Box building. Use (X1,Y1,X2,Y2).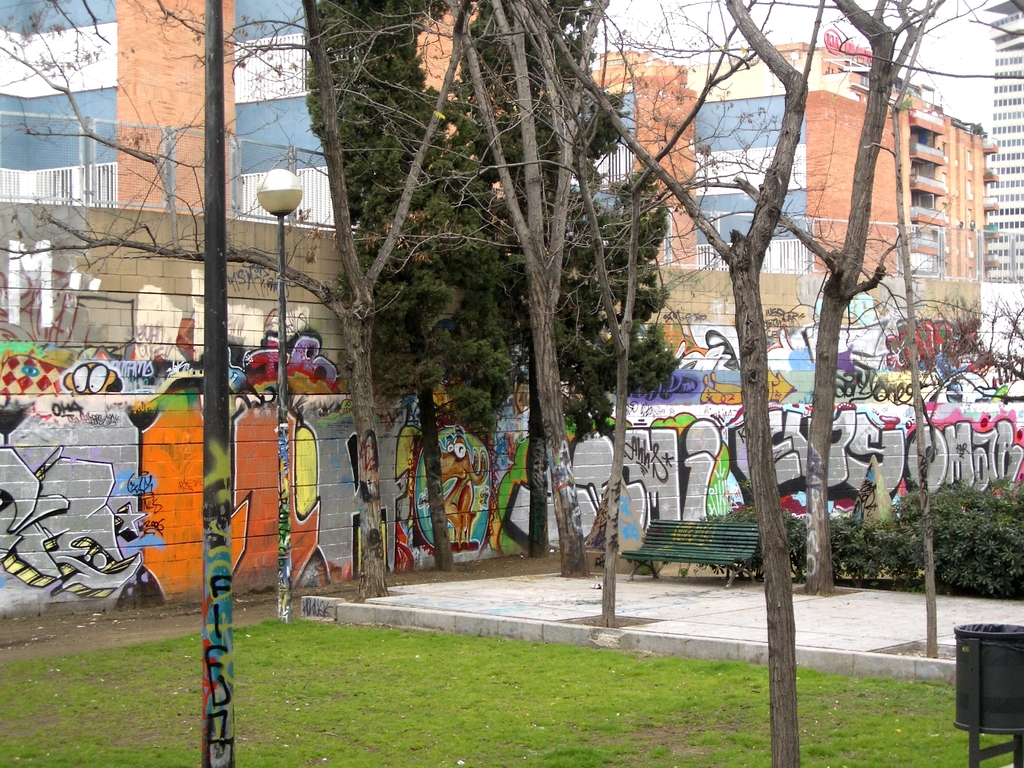
(0,0,341,342).
